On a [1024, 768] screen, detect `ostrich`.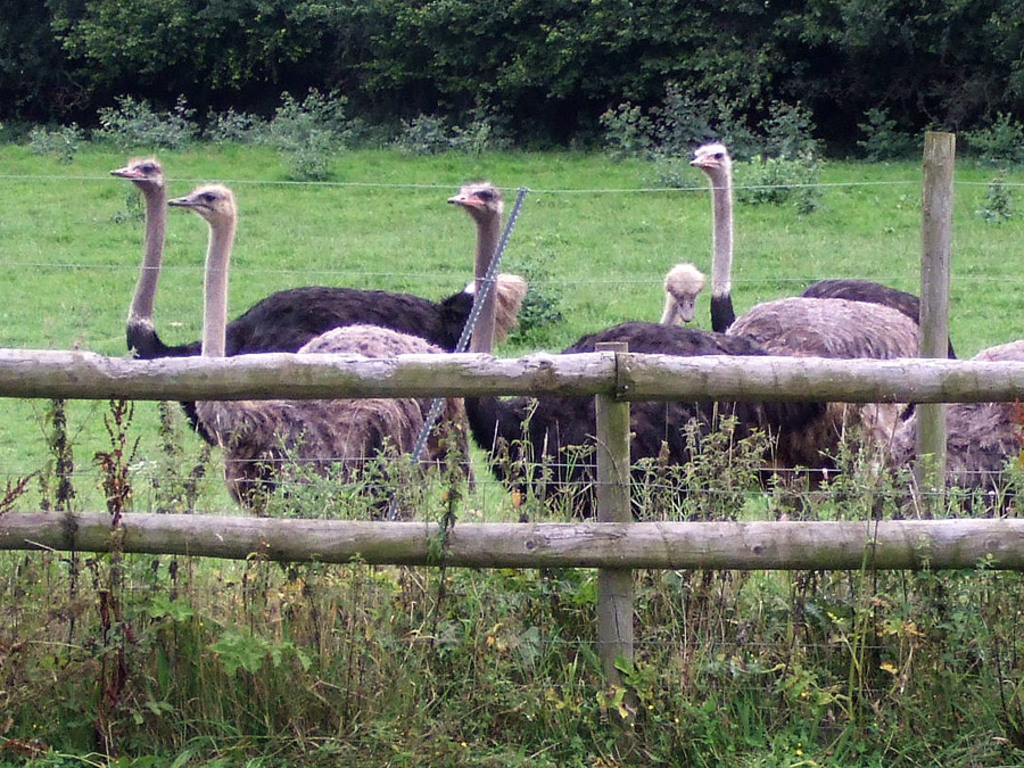
BBox(659, 258, 942, 454).
